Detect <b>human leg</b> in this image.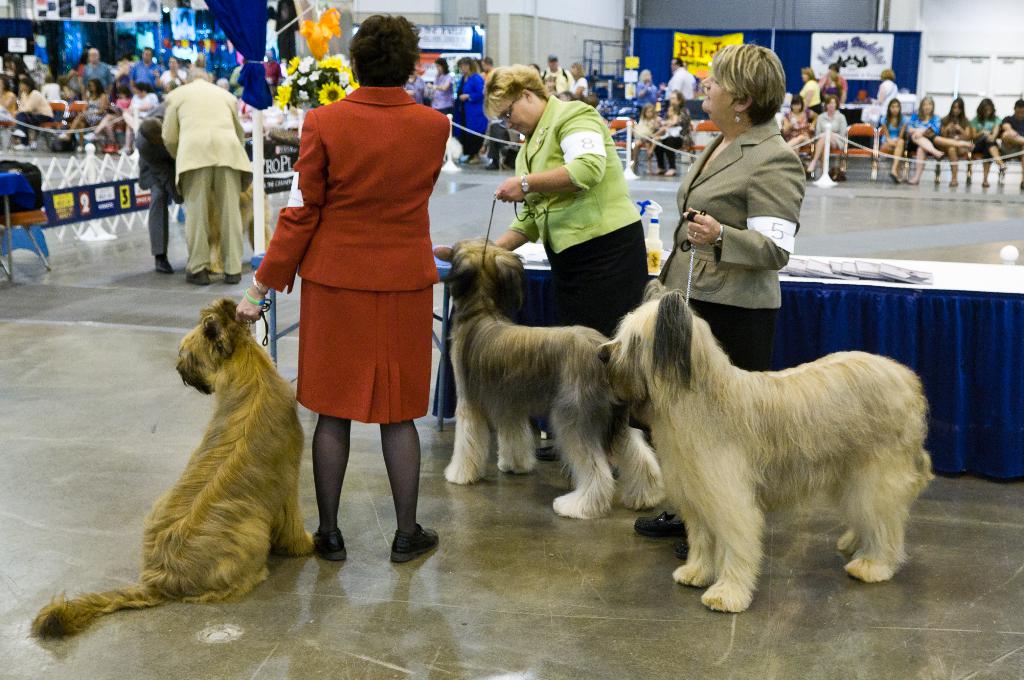
Detection: 878/136/903/178.
